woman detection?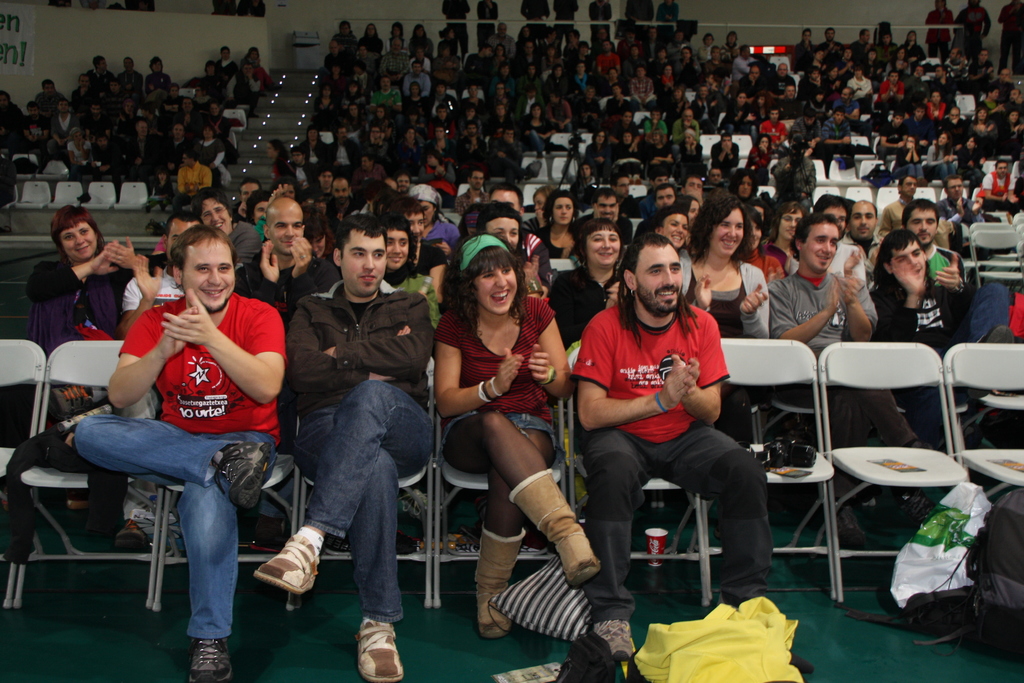
bbox=[672, 194, 700, 245]
